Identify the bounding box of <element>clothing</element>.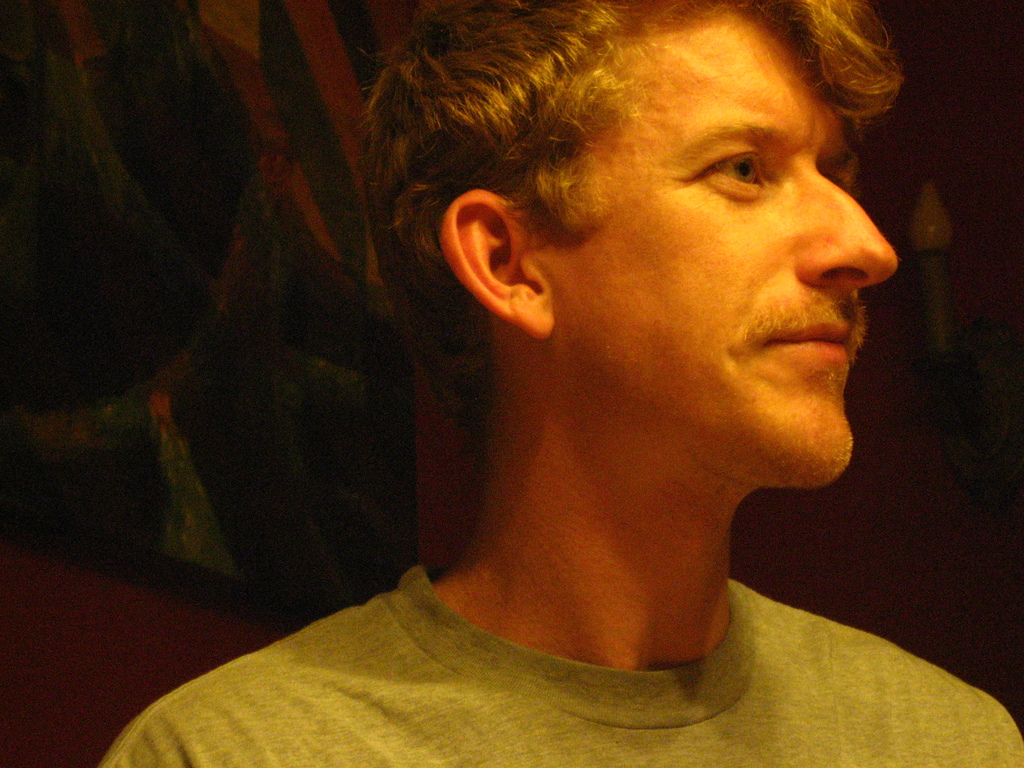
[96, 564, 1023, 767].
